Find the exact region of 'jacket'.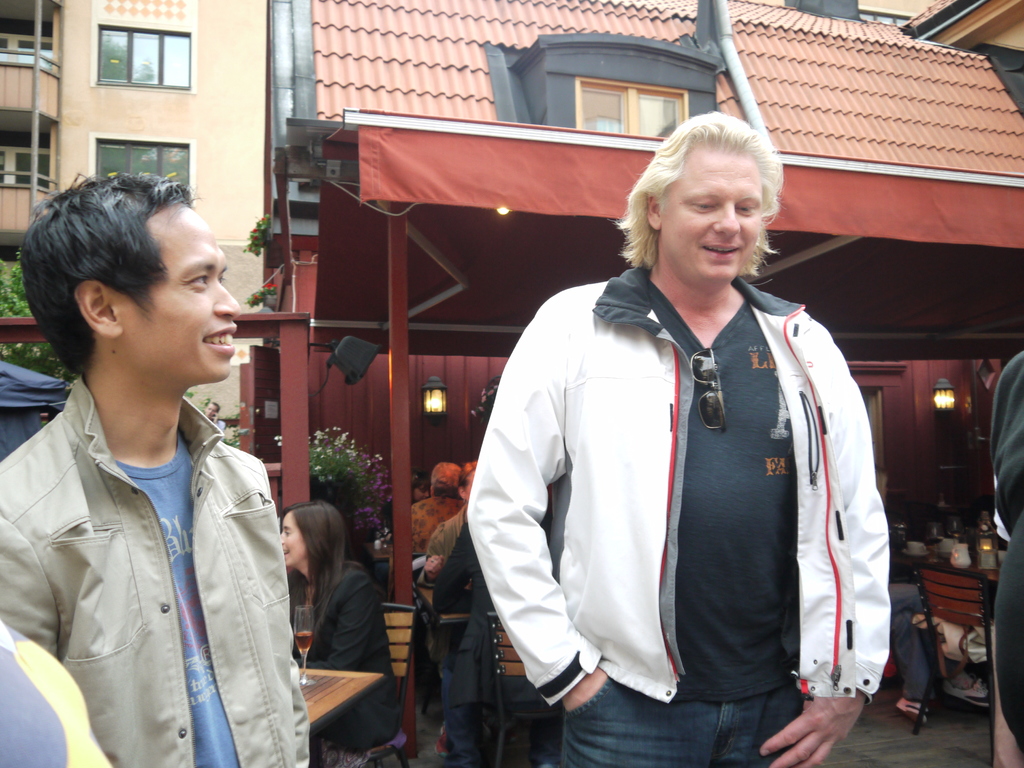
Exact region: select_region(468, 269, 887, 714).
